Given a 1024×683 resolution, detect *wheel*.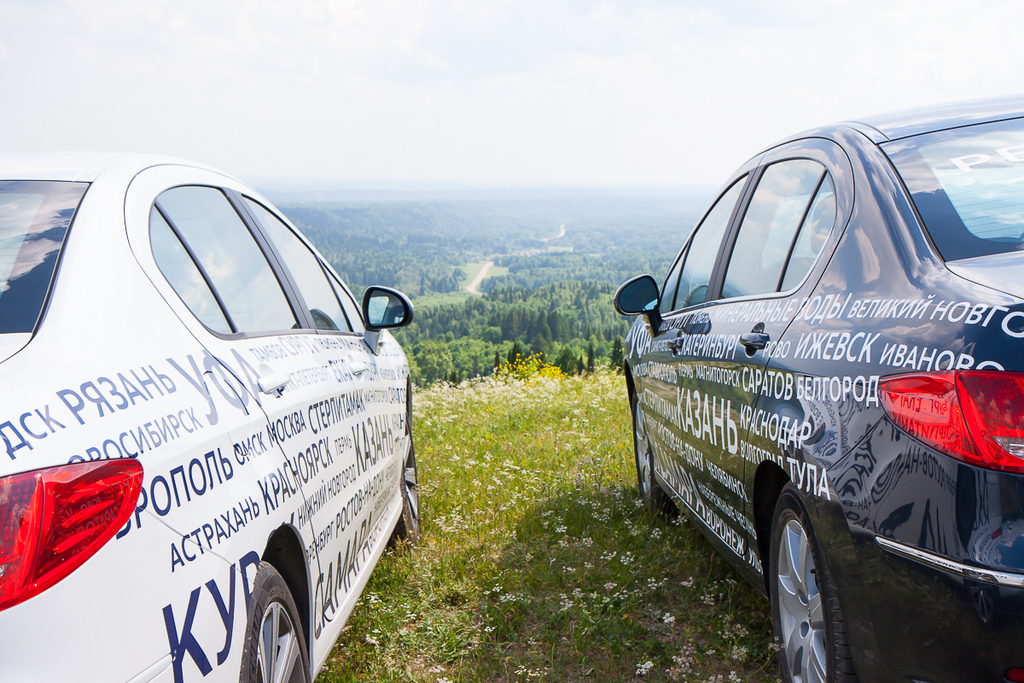
rect(240, 559, 311, 682).
